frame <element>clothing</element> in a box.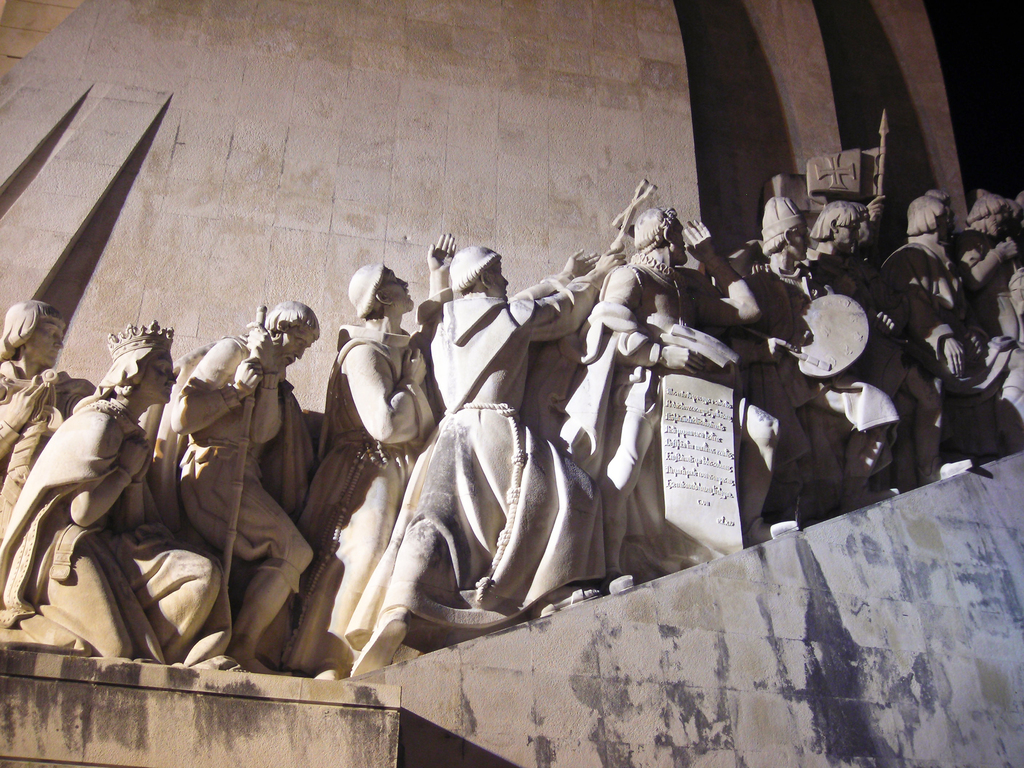
337, 290, 614, 680.
